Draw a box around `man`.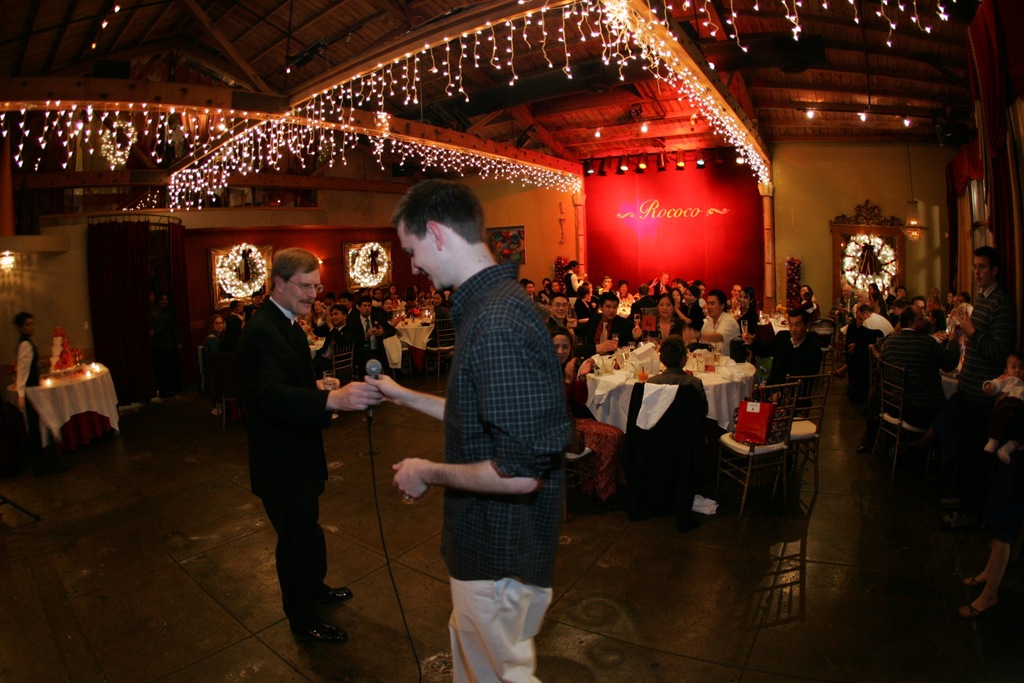
545/290/576/336.
